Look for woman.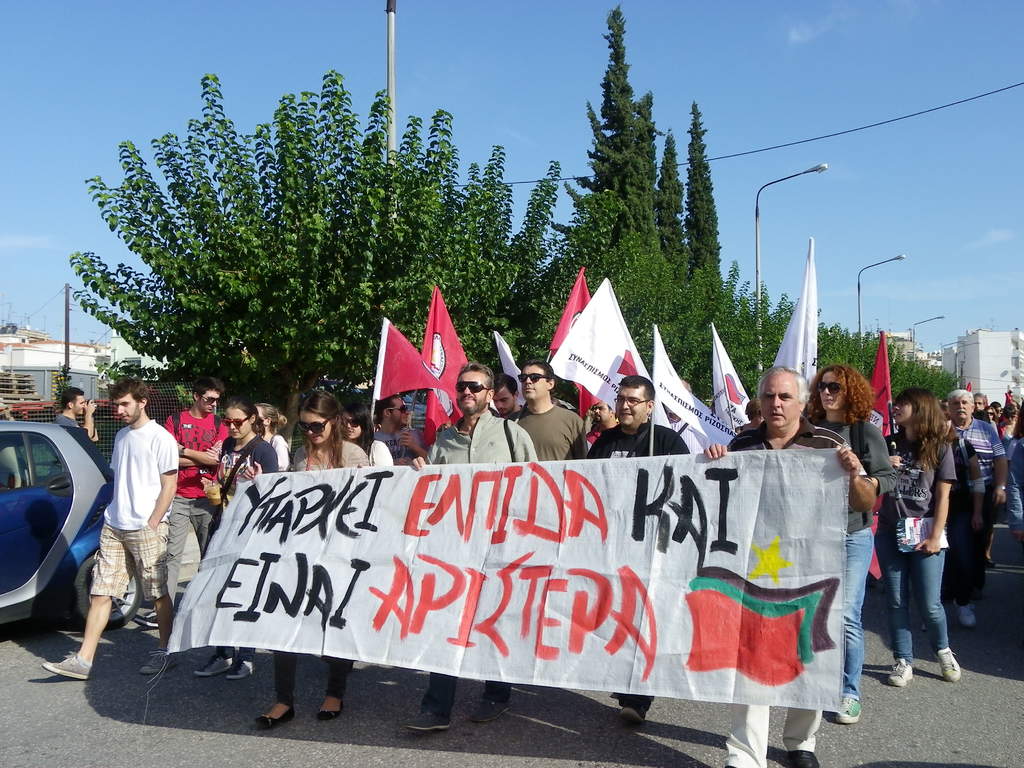
Found: [left=256, top=390, right=374, bottom=730].
